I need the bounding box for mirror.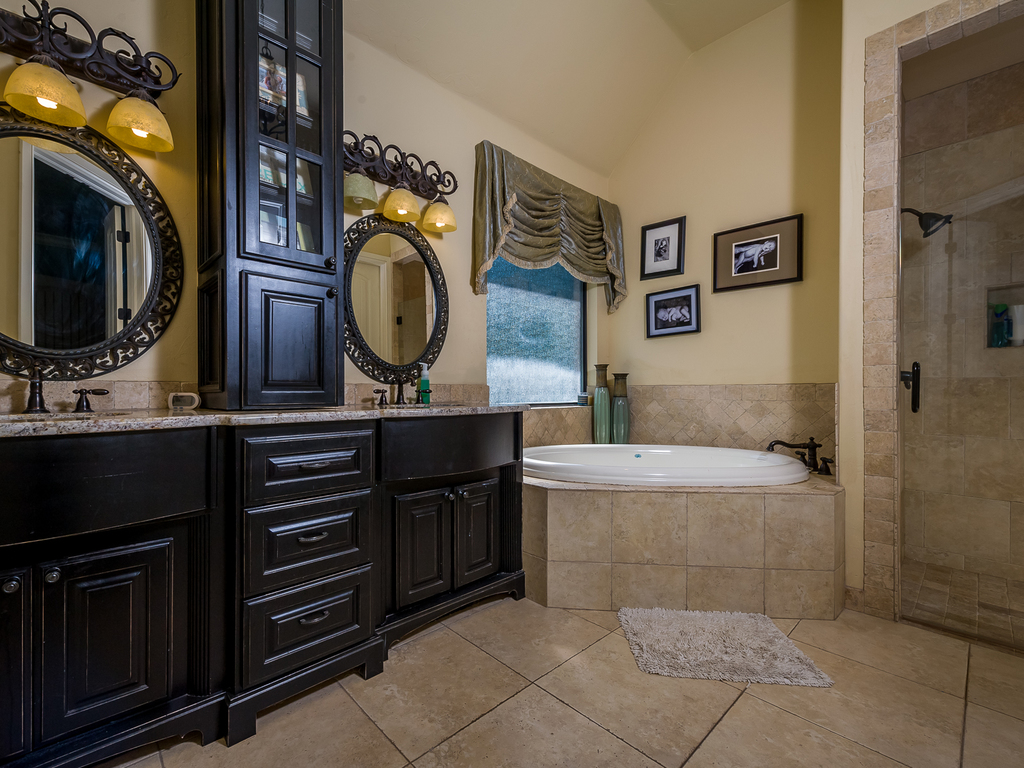
Here it is: detection(0, 131, 157, 352).
